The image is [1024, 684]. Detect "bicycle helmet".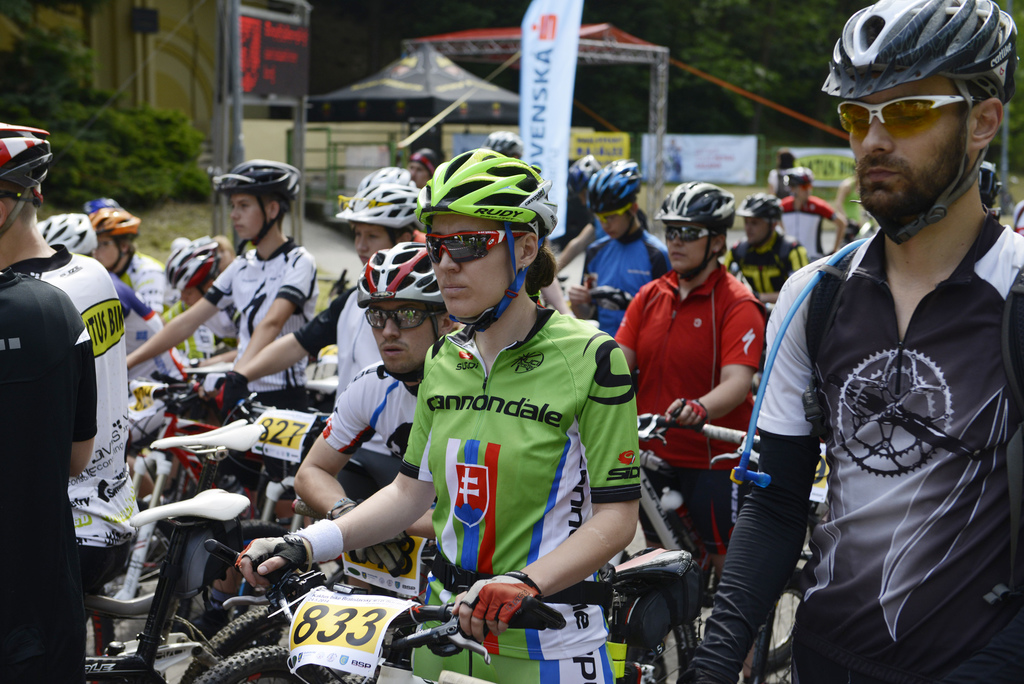
Detection: detection(417, 141, 556, 233).
